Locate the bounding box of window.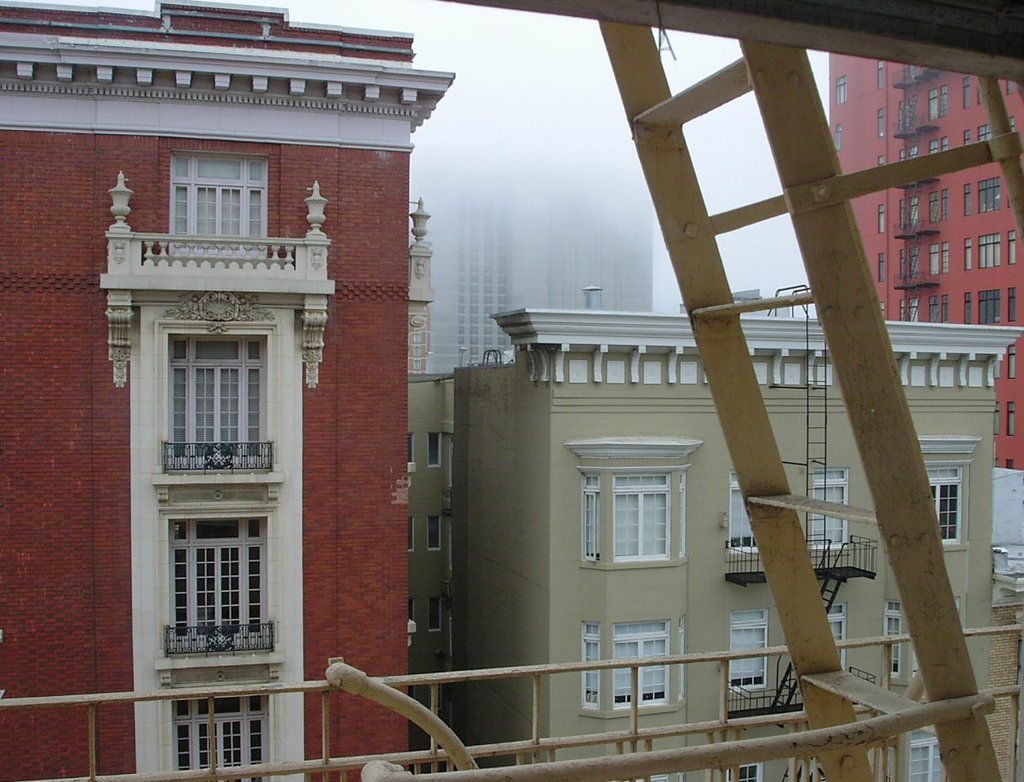
Bounding box: <bbox>1007, 231, 1016, 263</bbox>.
